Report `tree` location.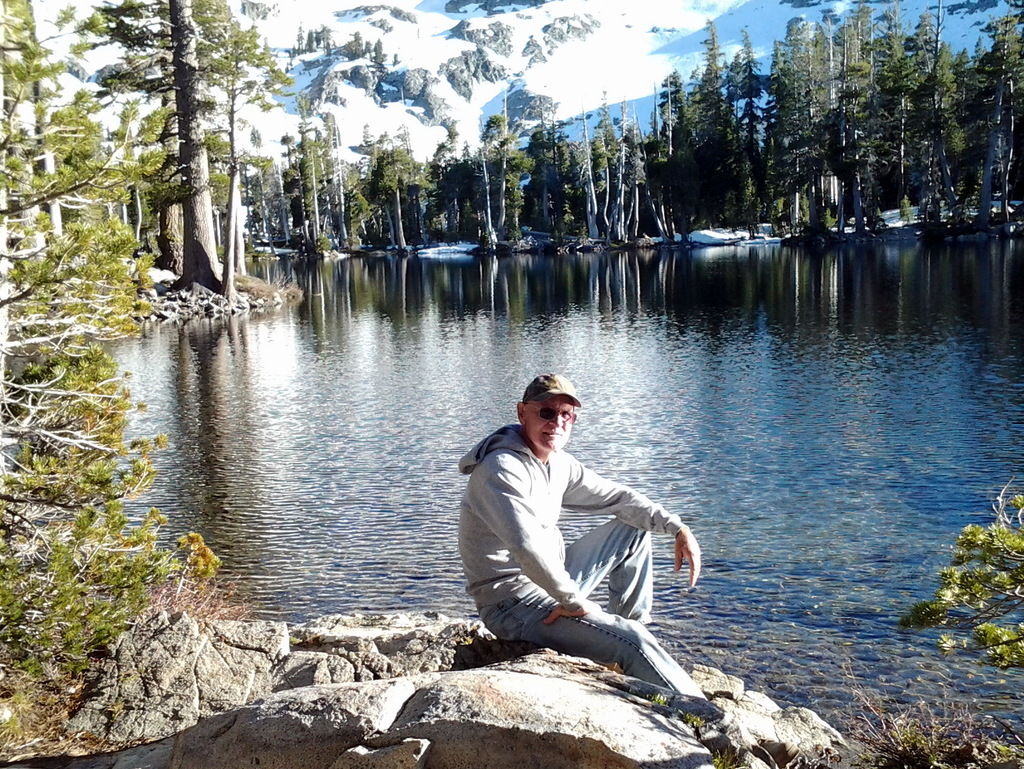
Report: bbox(986, 13, 1023, 228).
